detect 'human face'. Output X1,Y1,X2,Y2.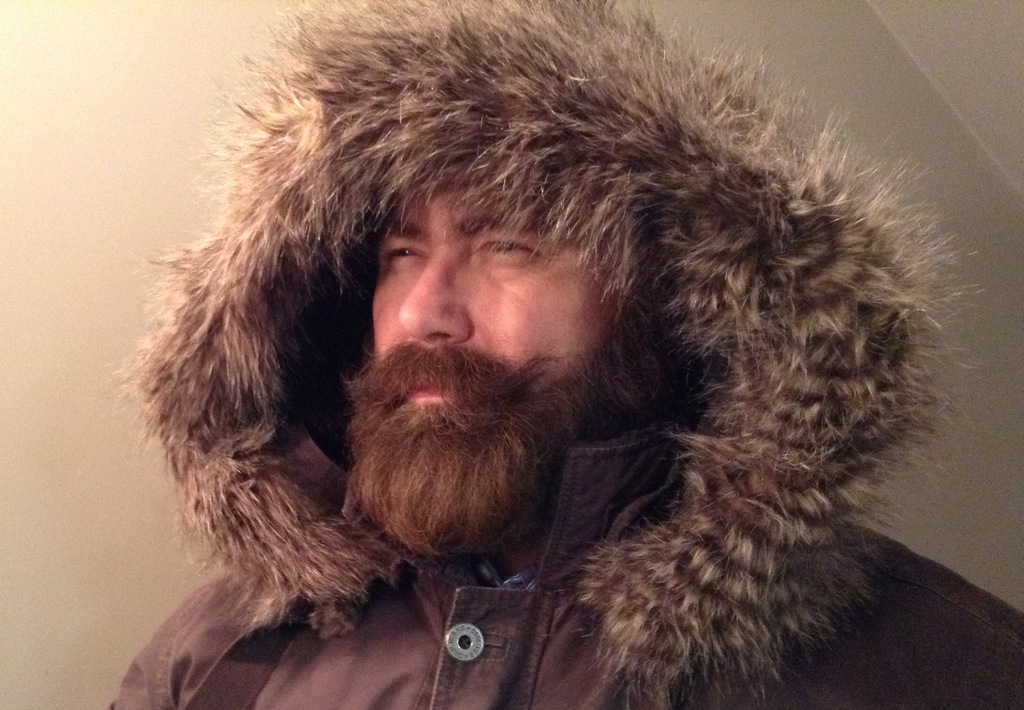
371,202,609,430.
